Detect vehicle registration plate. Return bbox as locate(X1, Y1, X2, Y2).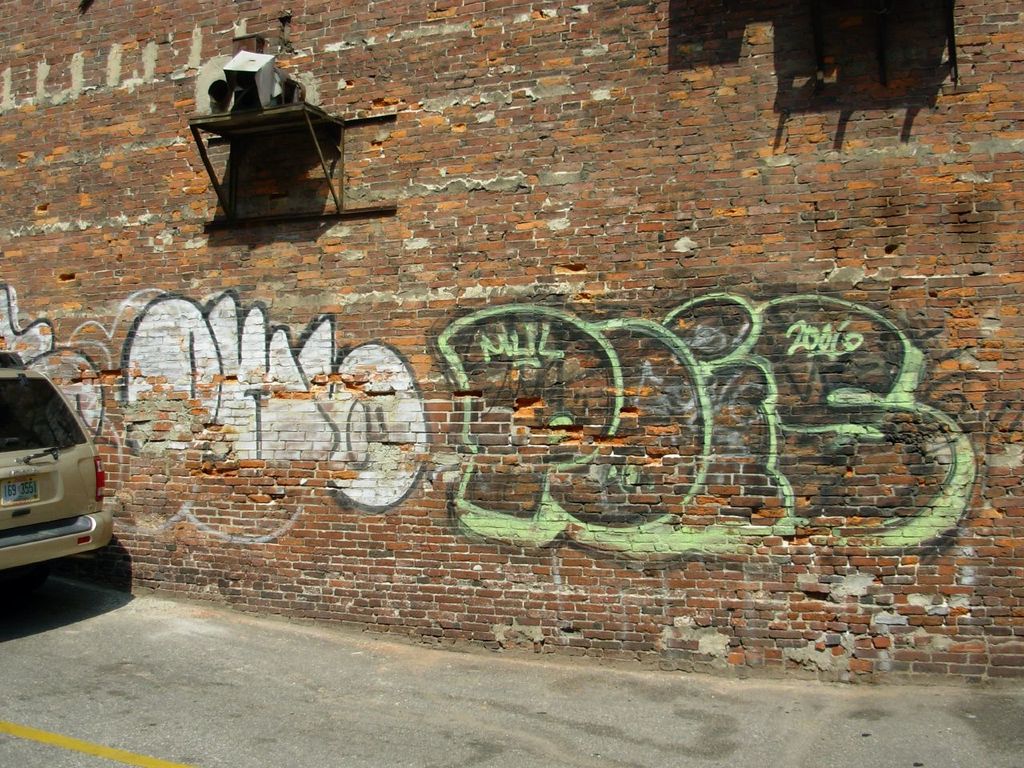
locate(0, 475, 37, 506).
